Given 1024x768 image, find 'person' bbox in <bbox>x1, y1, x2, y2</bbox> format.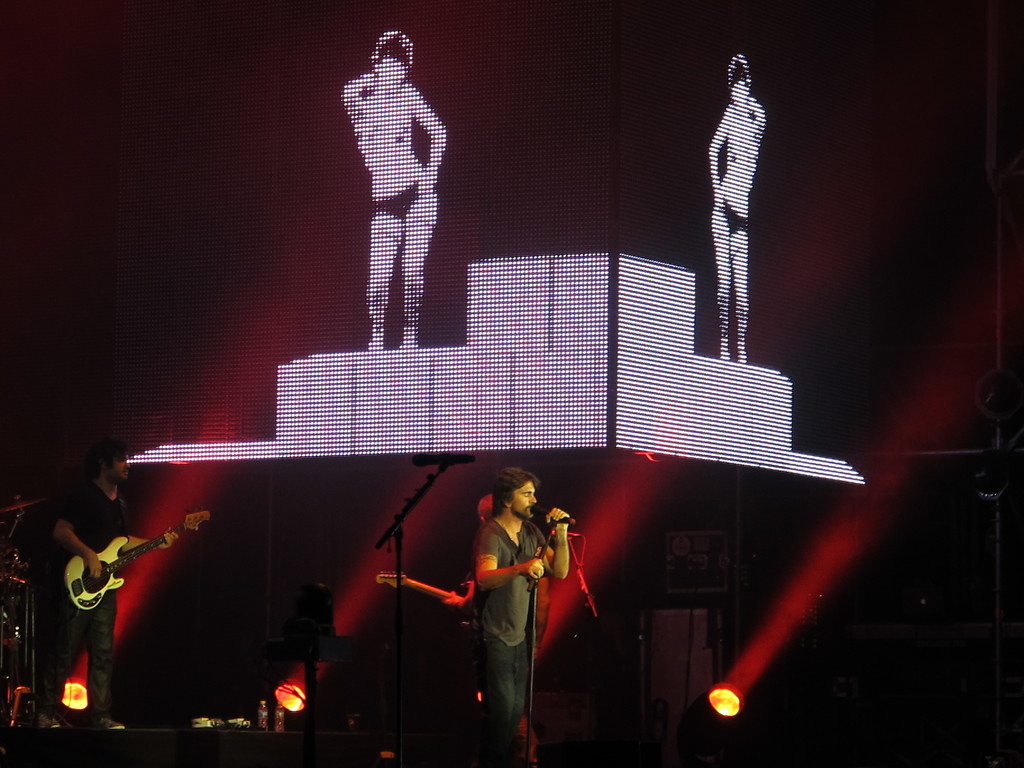
<bbox>705, 51, 765, 367</bbox>.
